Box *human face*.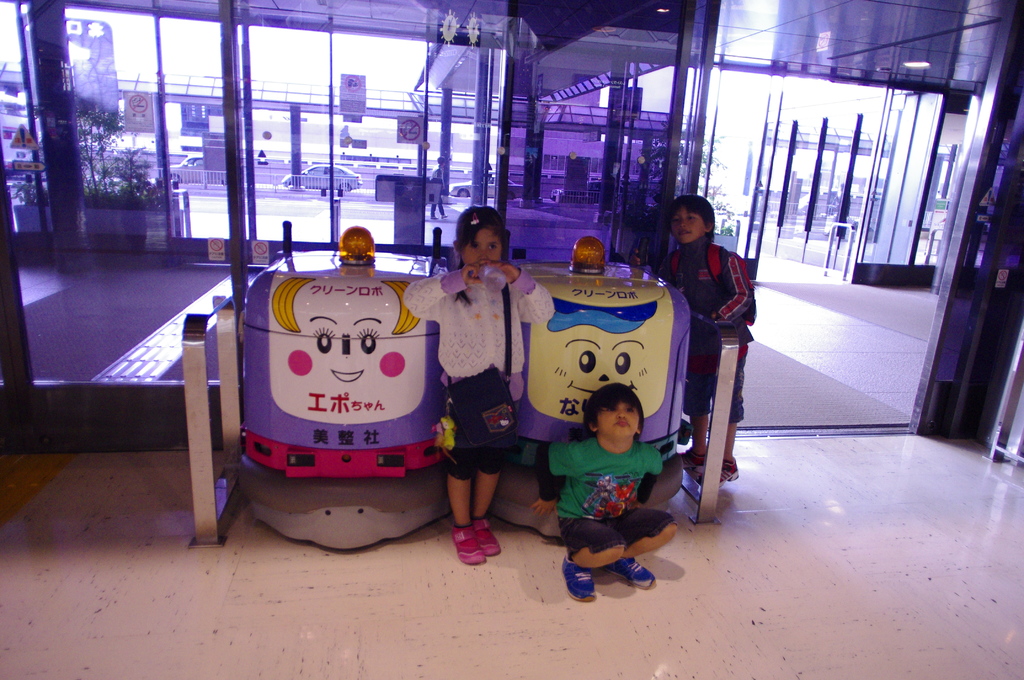
bbox=[460, 225, 503, 263].
